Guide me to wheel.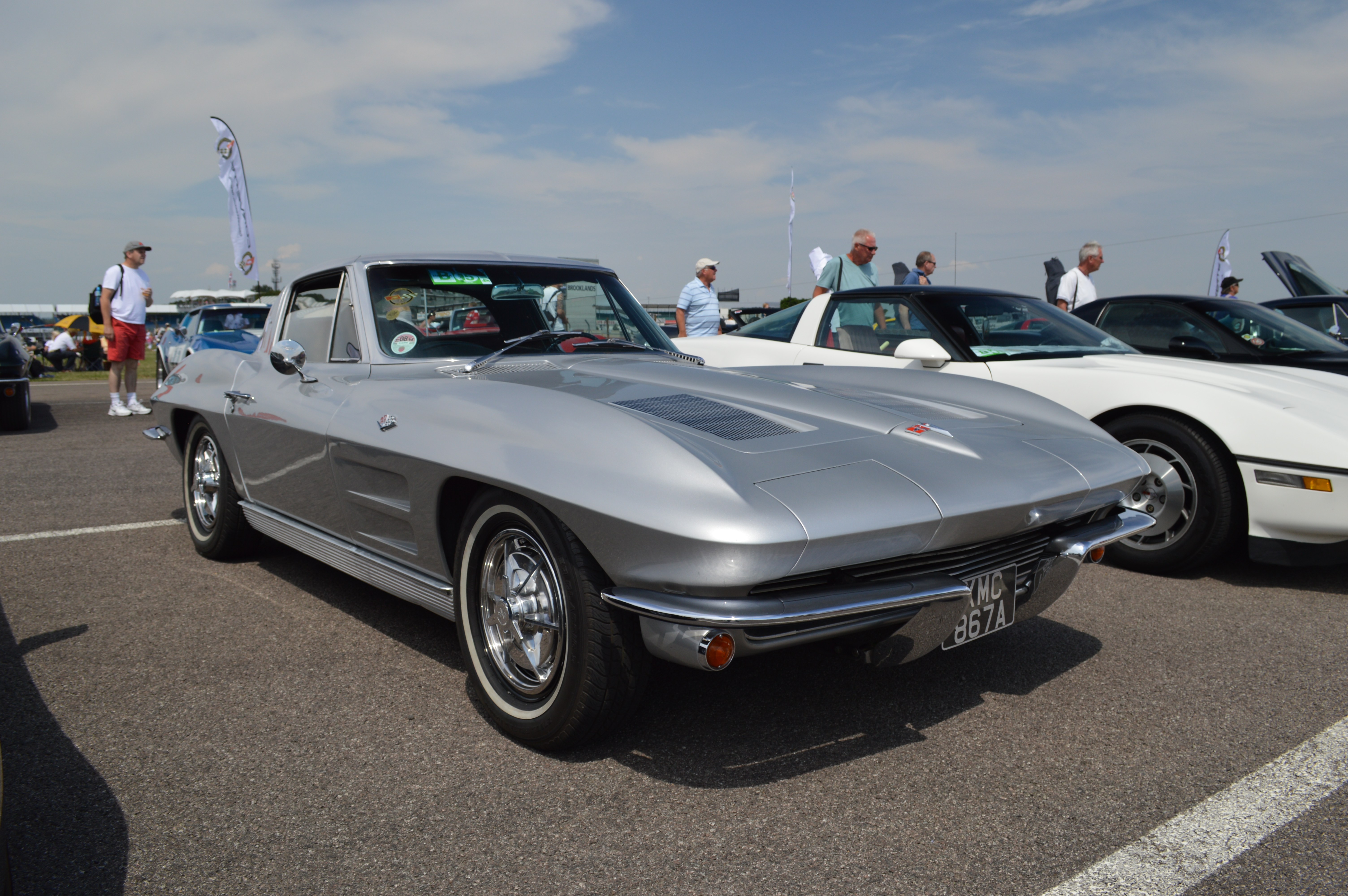
Guidance: [0,86,8,97].
